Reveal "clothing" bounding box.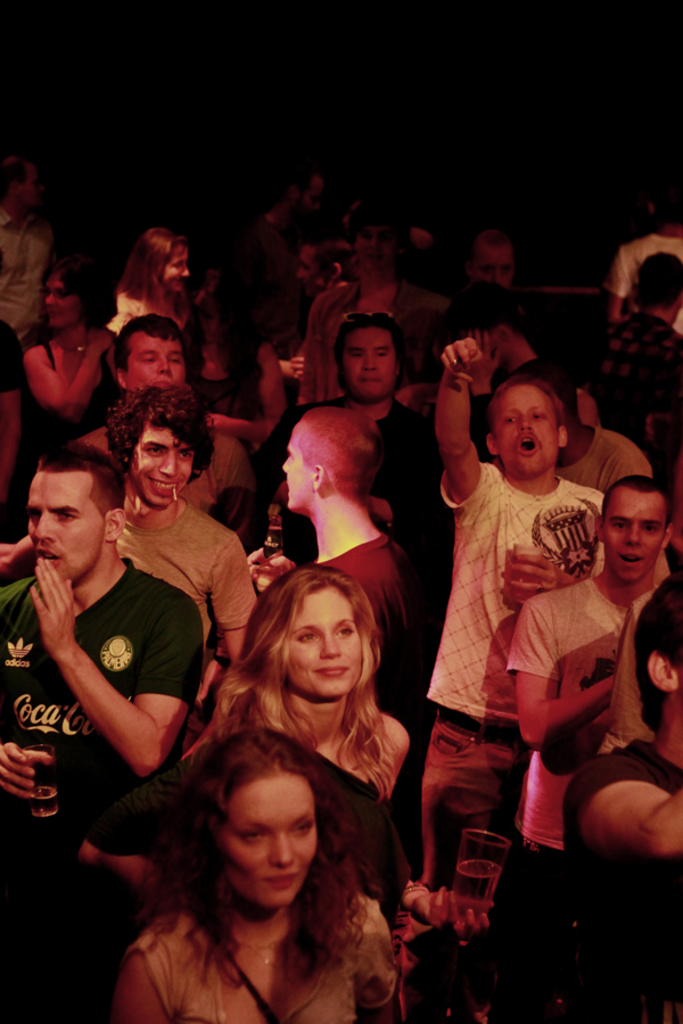
Revealed: 94 471 262 694.
